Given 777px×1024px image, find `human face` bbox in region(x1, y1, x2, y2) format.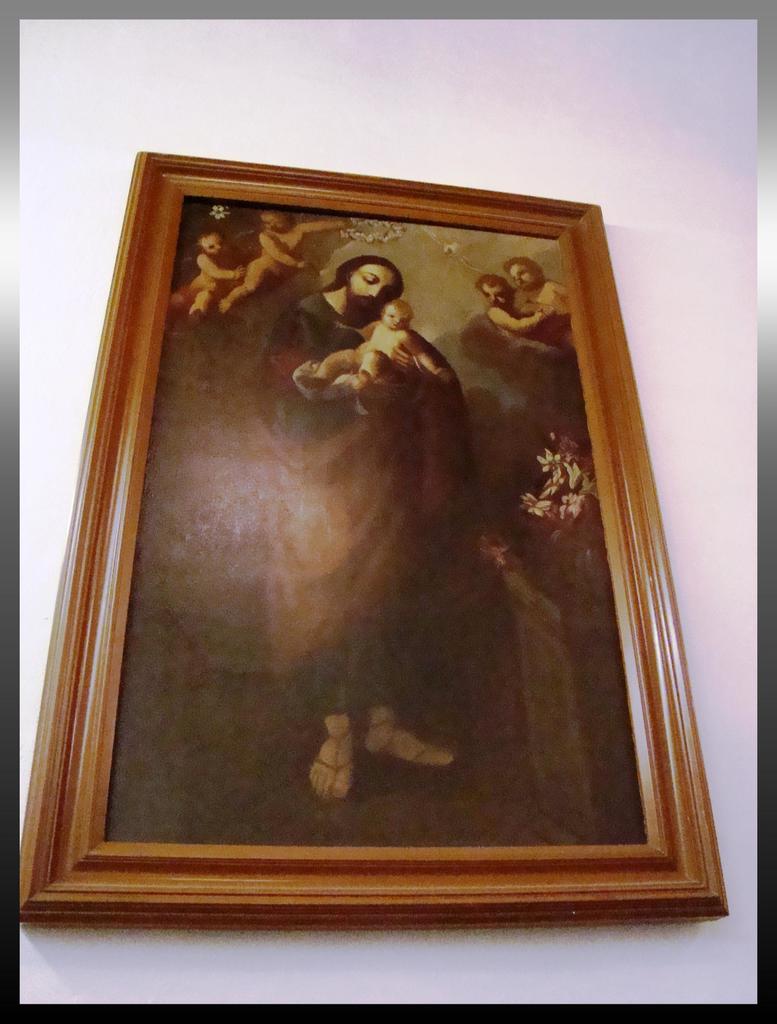
region(485, 286, 508, 307).
